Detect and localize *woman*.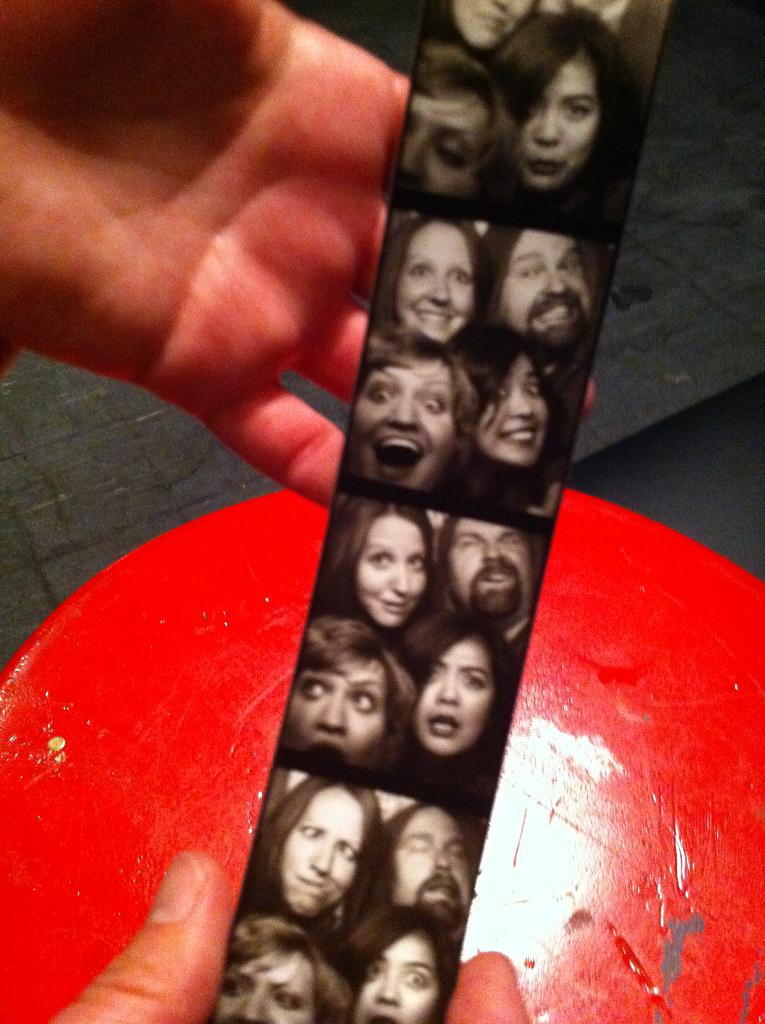
Localized at bbox=[371, 207, 490, 341].
